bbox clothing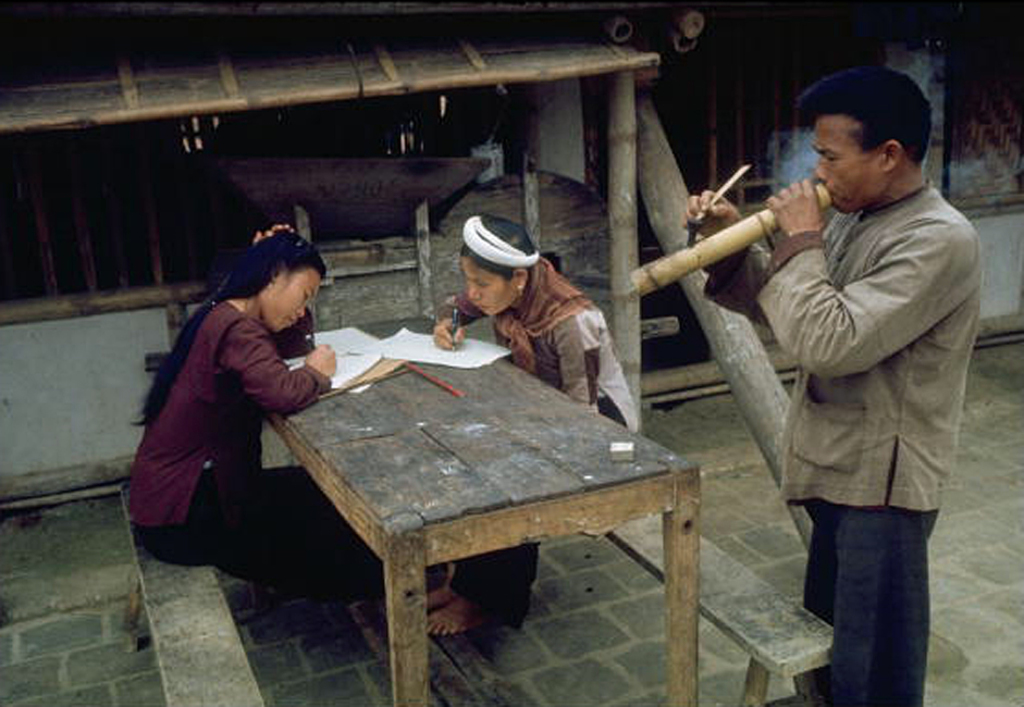
l=767, t=190, r=924, b=693
